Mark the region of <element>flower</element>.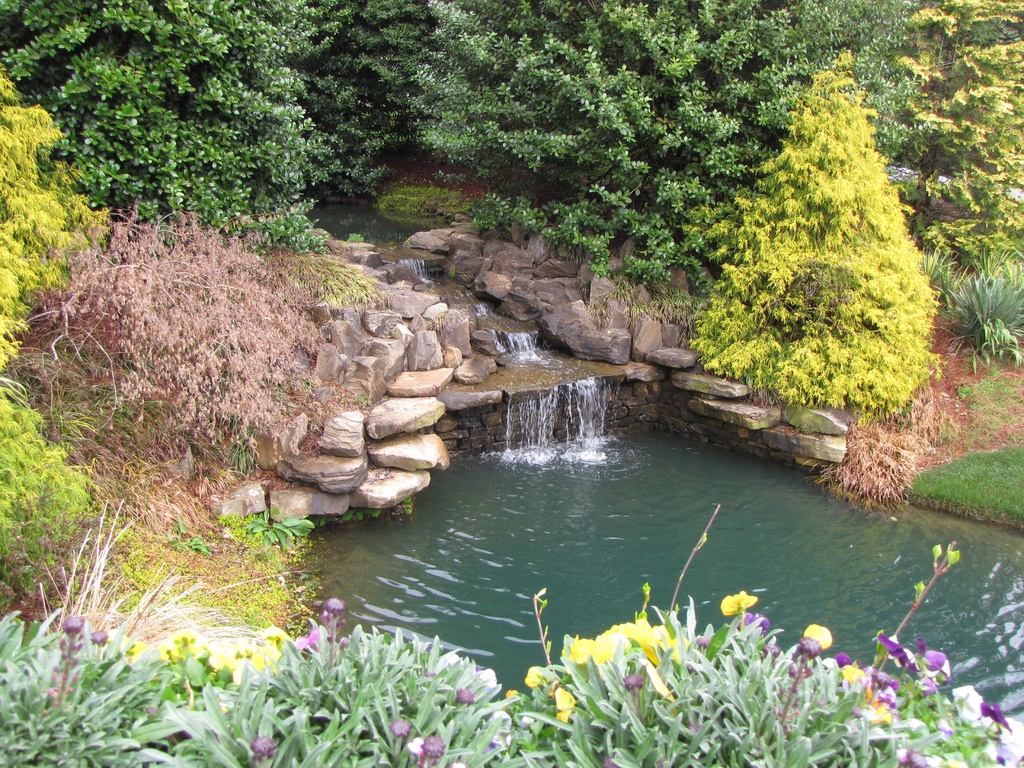
Region: (x1=980, y1=701, x2=1014, y2=736).
